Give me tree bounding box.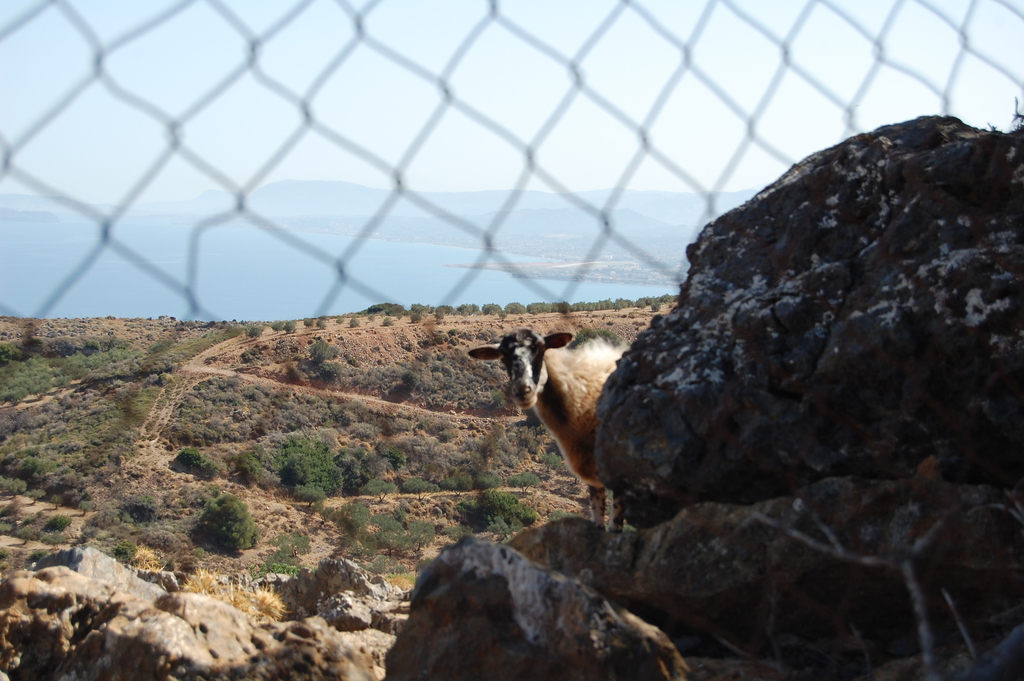
[x1=0, y1=521, x2=15, y2=532].
